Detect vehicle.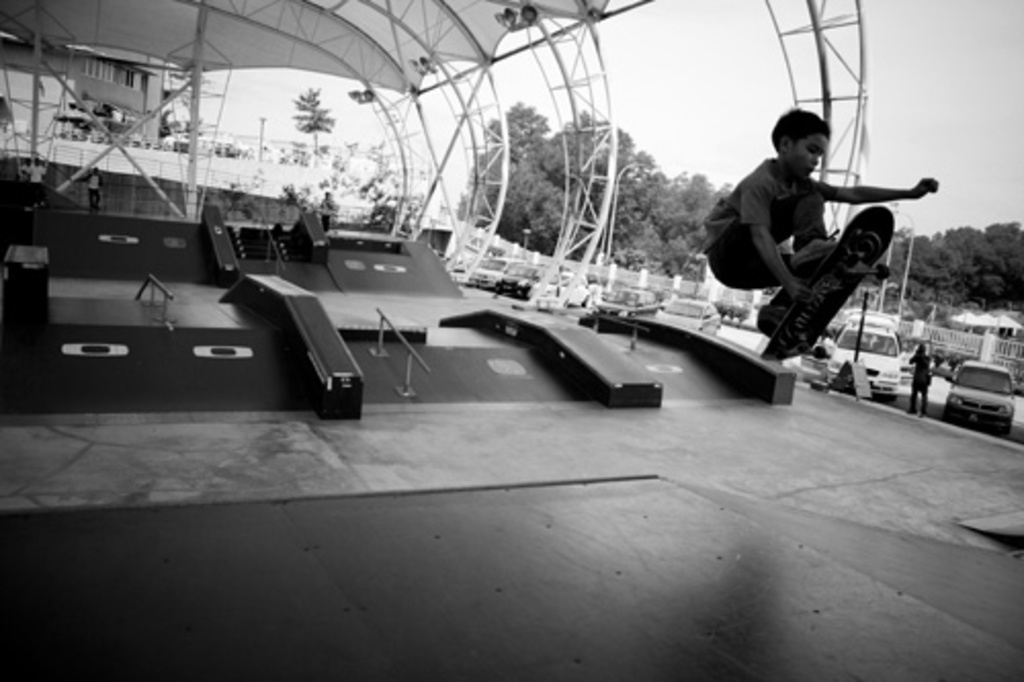
Detected at {"left": 588, "top": 281, "right": 655, "bottom": 315}.
